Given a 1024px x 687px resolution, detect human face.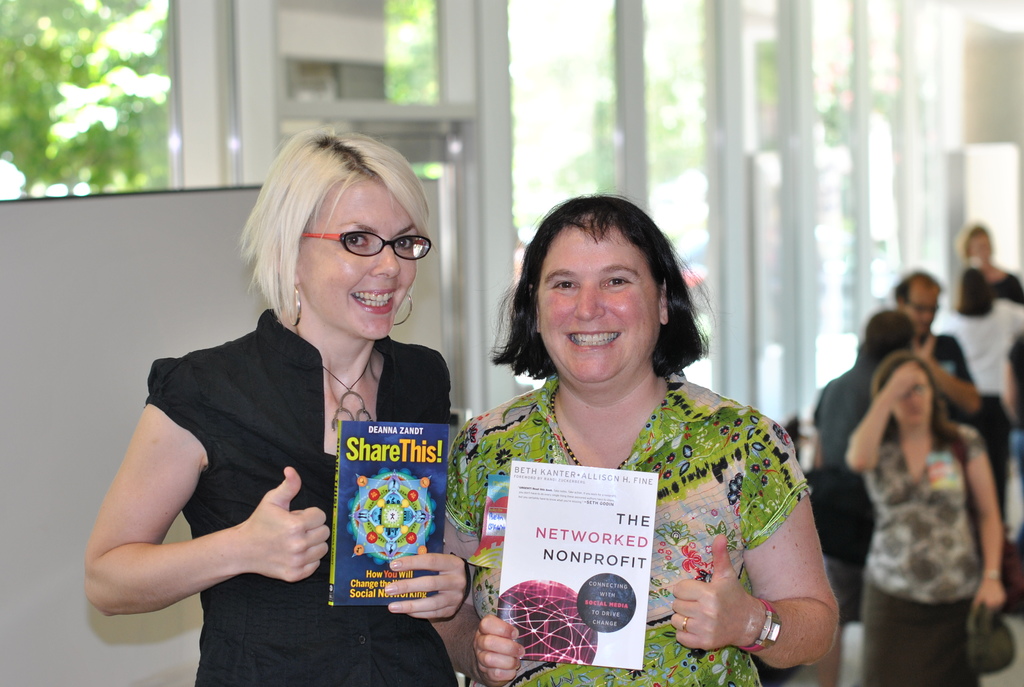
Rect(540, 228, 661, 384).
